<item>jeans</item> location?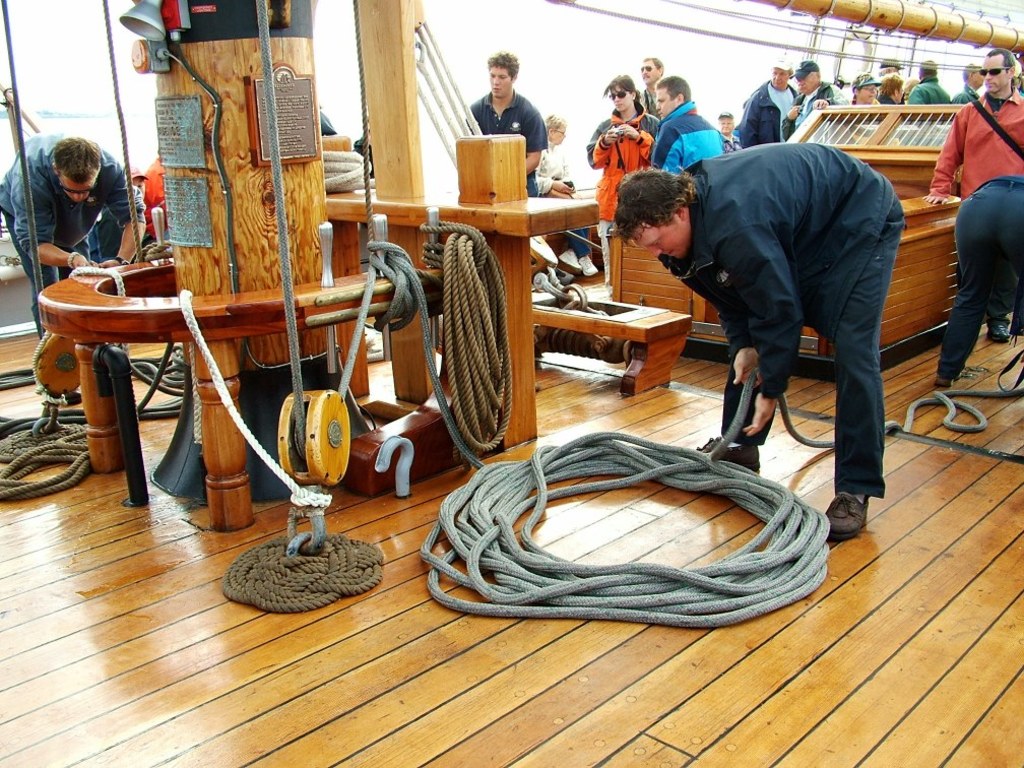
(726, 198, 893, 495)
